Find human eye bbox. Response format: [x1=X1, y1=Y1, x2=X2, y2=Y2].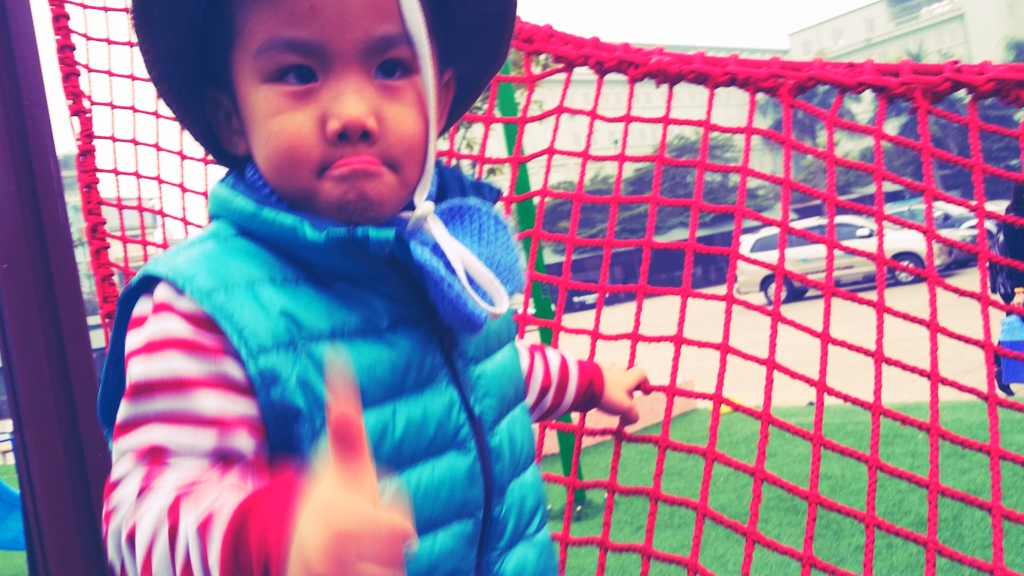
[x1=237, y1=38, x2=320, y2=98].
